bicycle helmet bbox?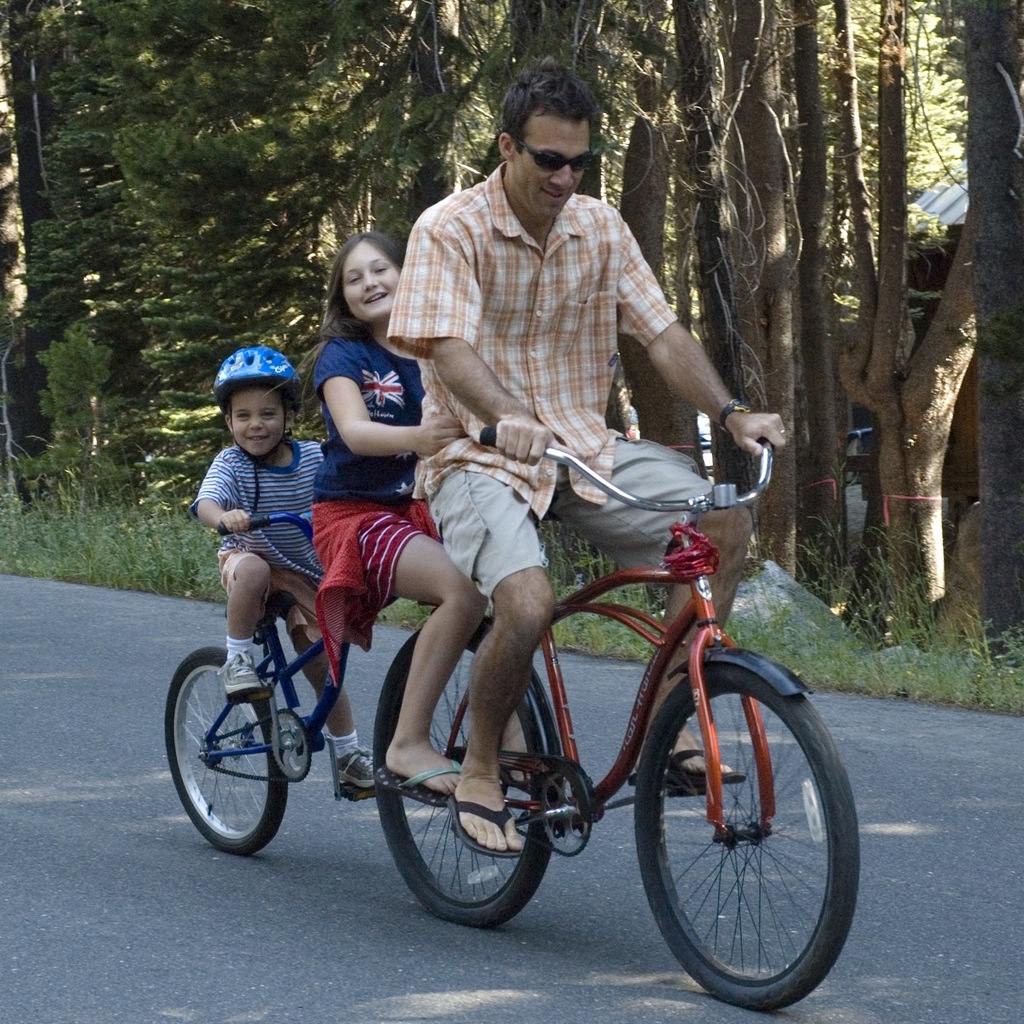
BBox(210, 346, 298, 414)
